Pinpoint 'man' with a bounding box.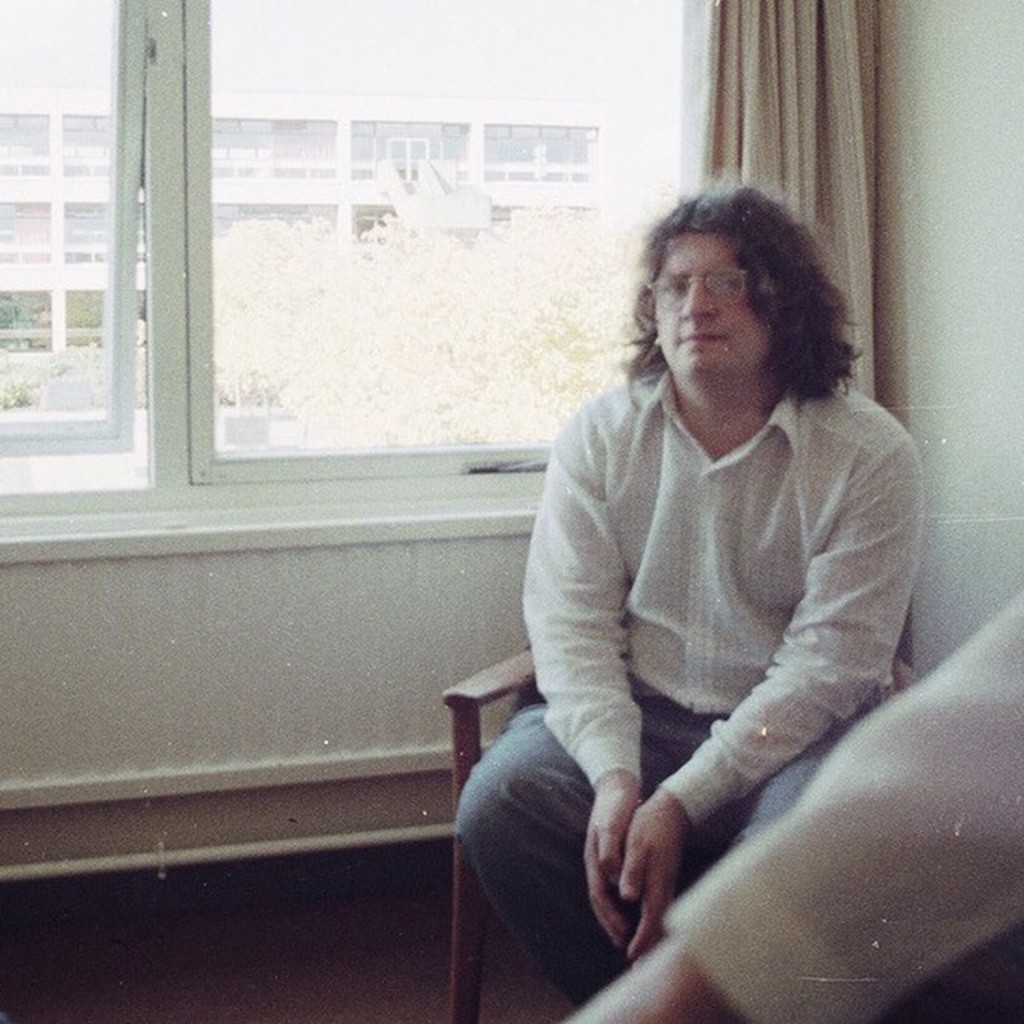
434/168/971/978.
